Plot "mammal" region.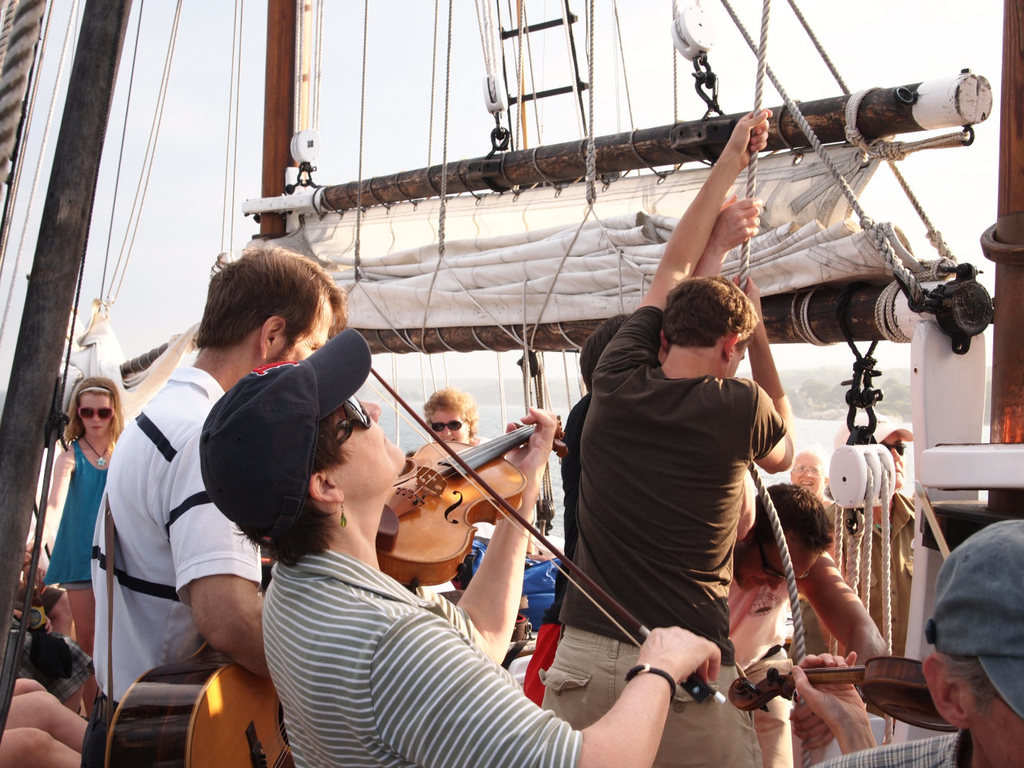
Plotted at (x1=727, y1=474, x2=882, y2=719).
